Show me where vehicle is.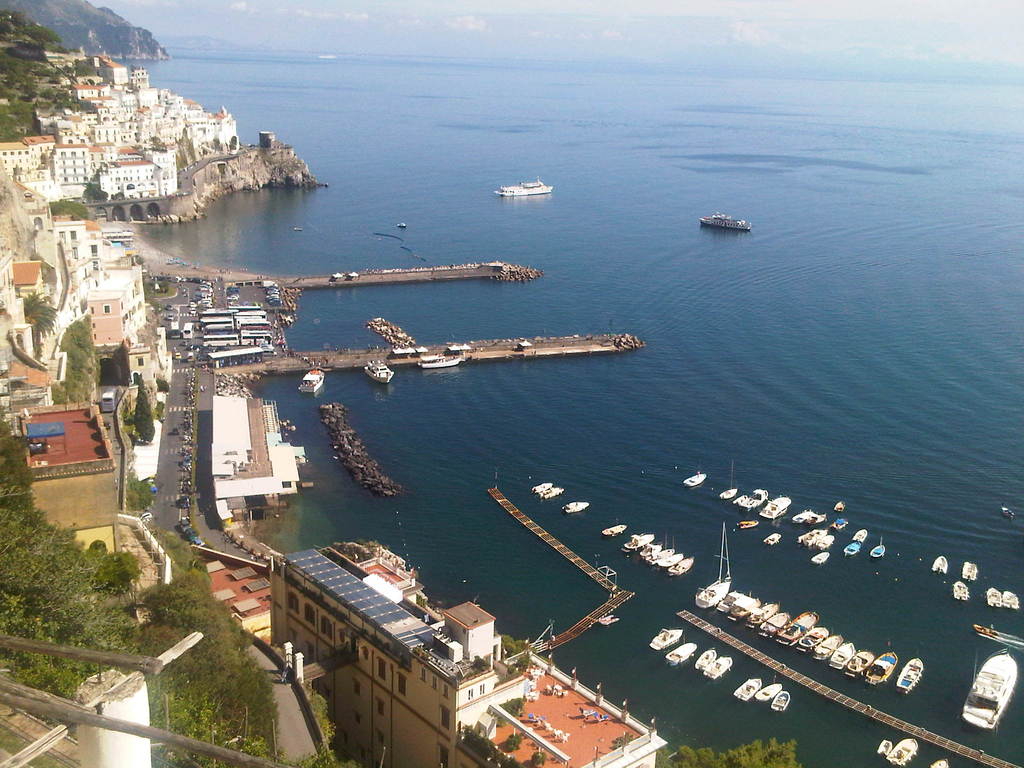
vehicle is at rect(754, 496, 791, 522).
